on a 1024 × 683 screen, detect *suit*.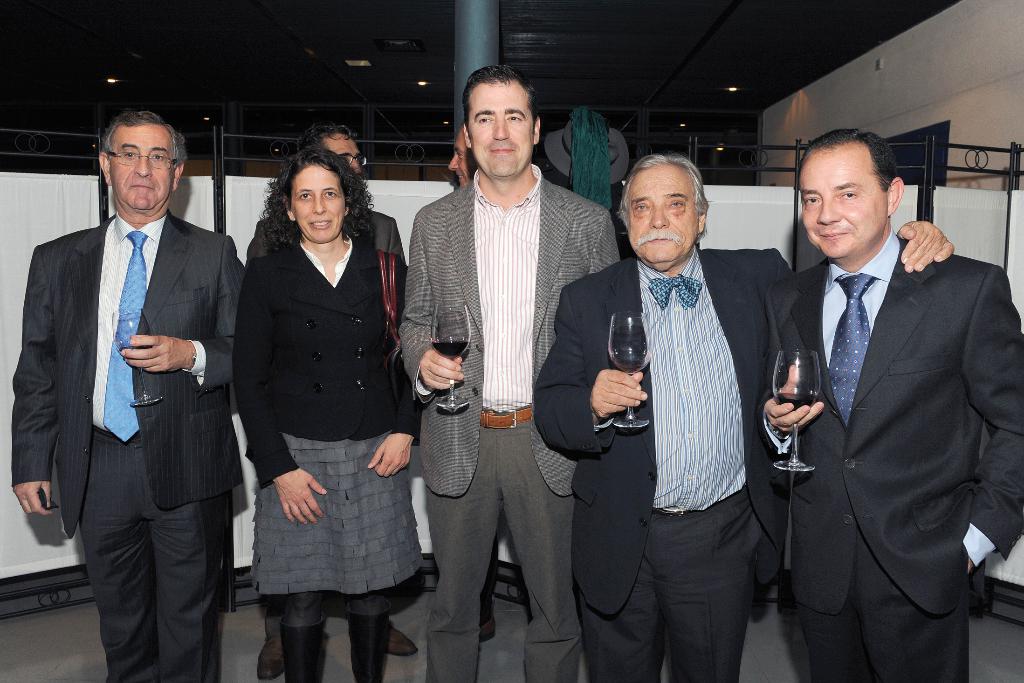
select_region(527, 252, 797, 682).
